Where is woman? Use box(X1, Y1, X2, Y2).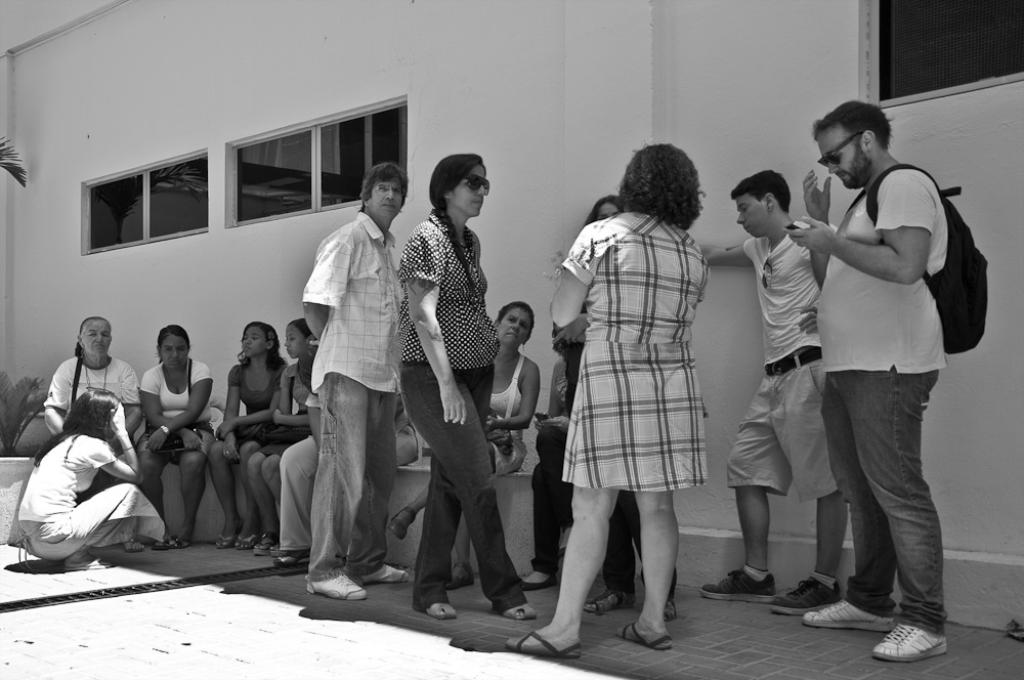
box(244, 318, 309, 559).
